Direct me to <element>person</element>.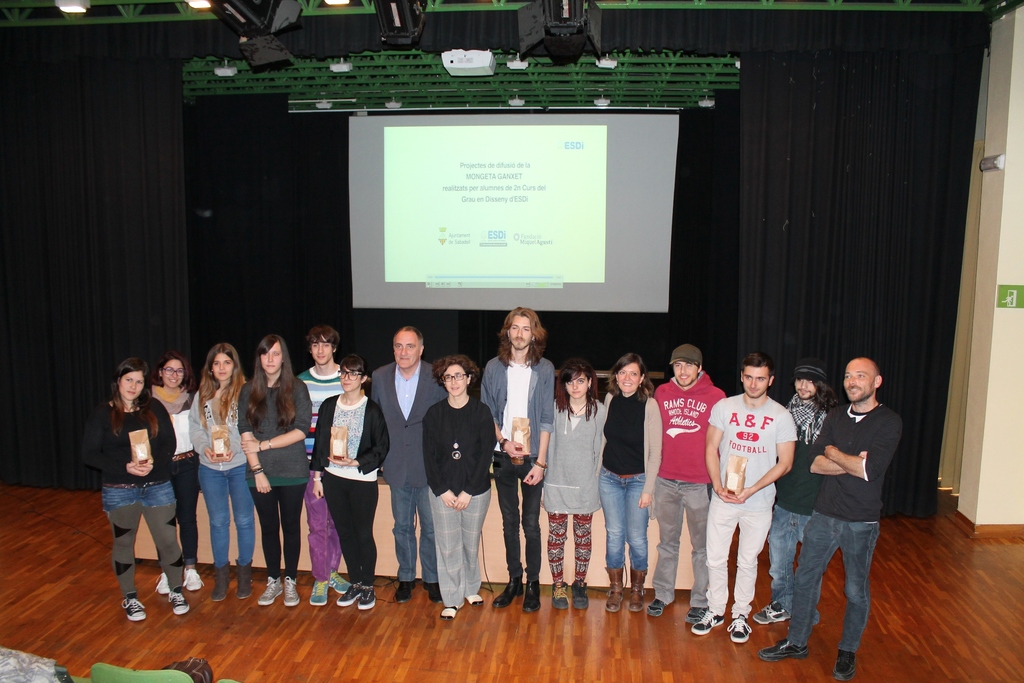
Direction: [237, 329, 314, 611].
